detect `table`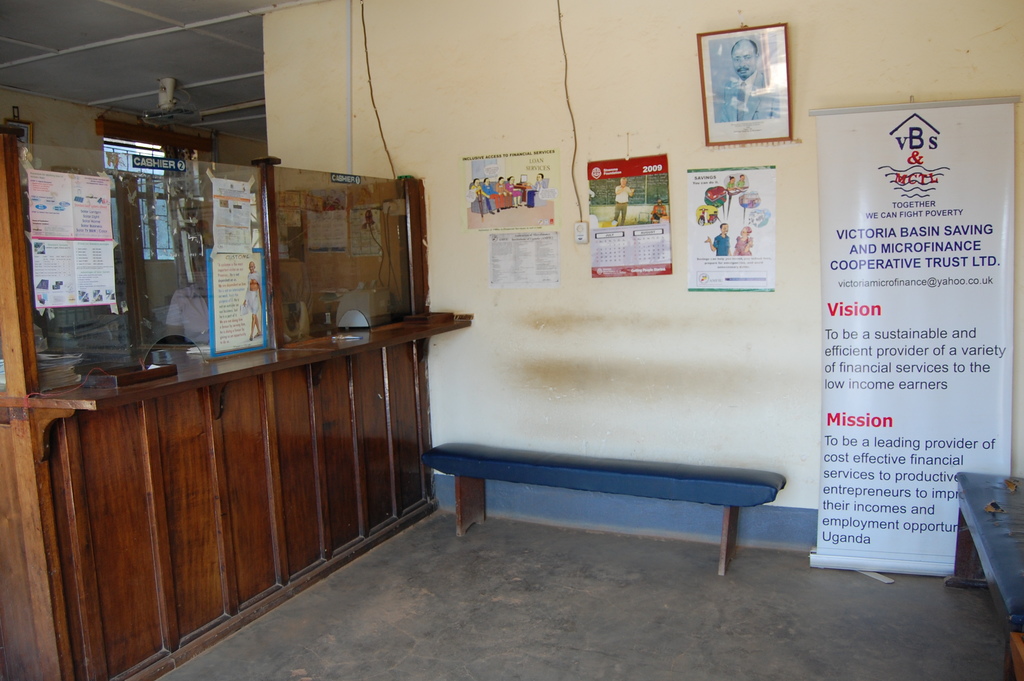
BBox(945, 474, 1023, 676)
